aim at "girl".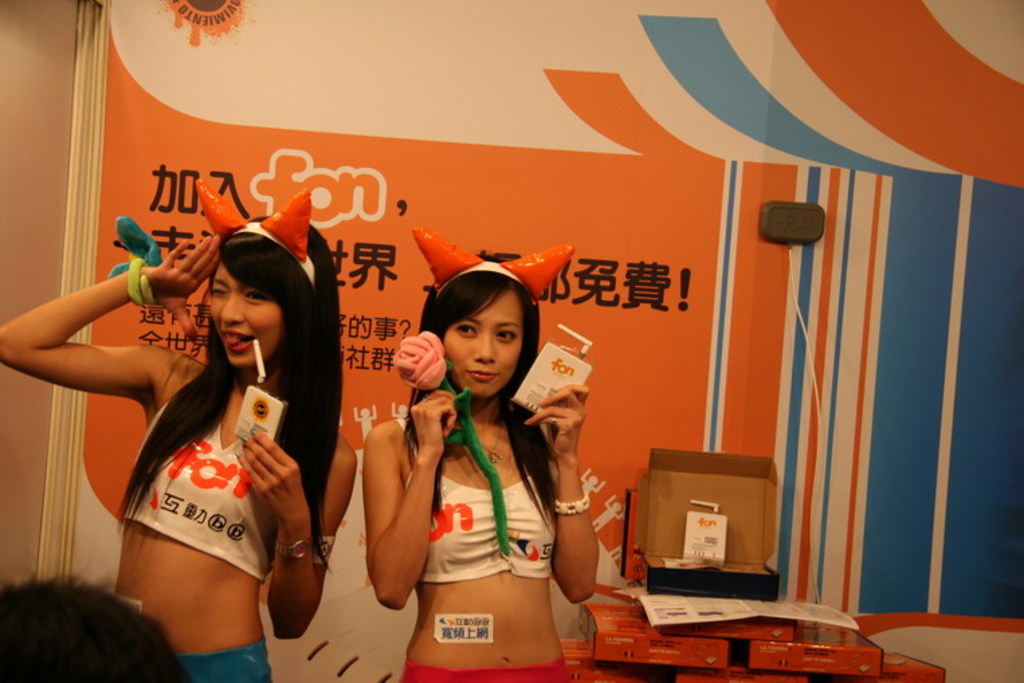
Aimed at [x1=362, y1=229, x2=603, y2=682].
